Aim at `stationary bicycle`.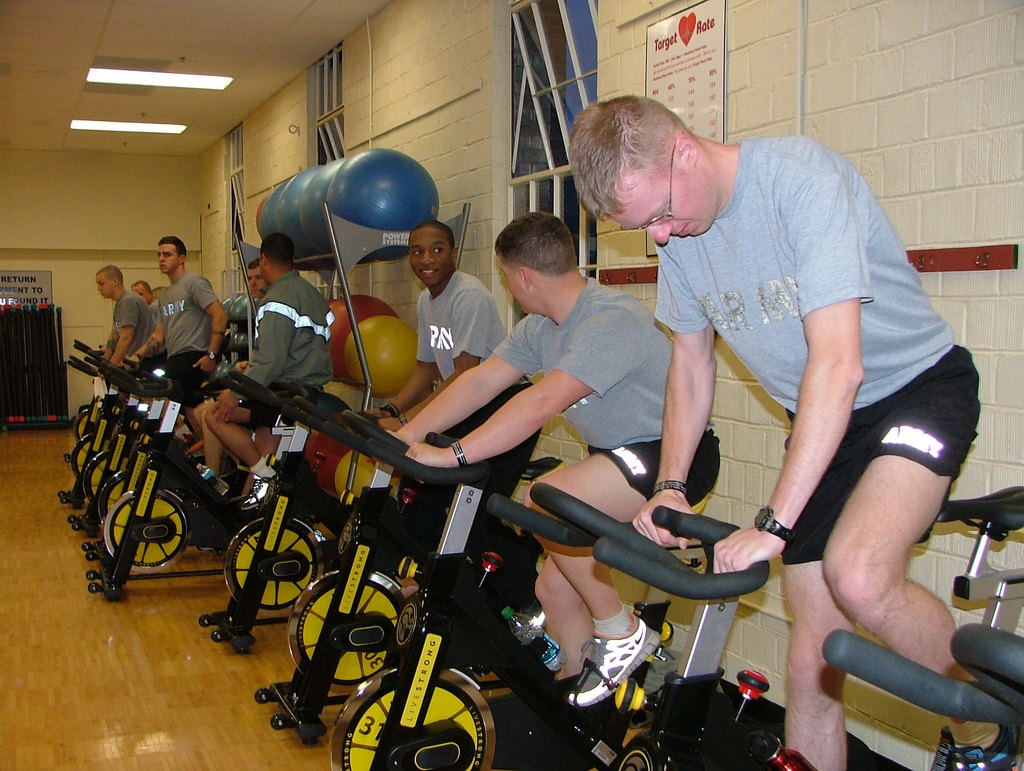
Aimed at Rect(483, 480, 1023, 770).
